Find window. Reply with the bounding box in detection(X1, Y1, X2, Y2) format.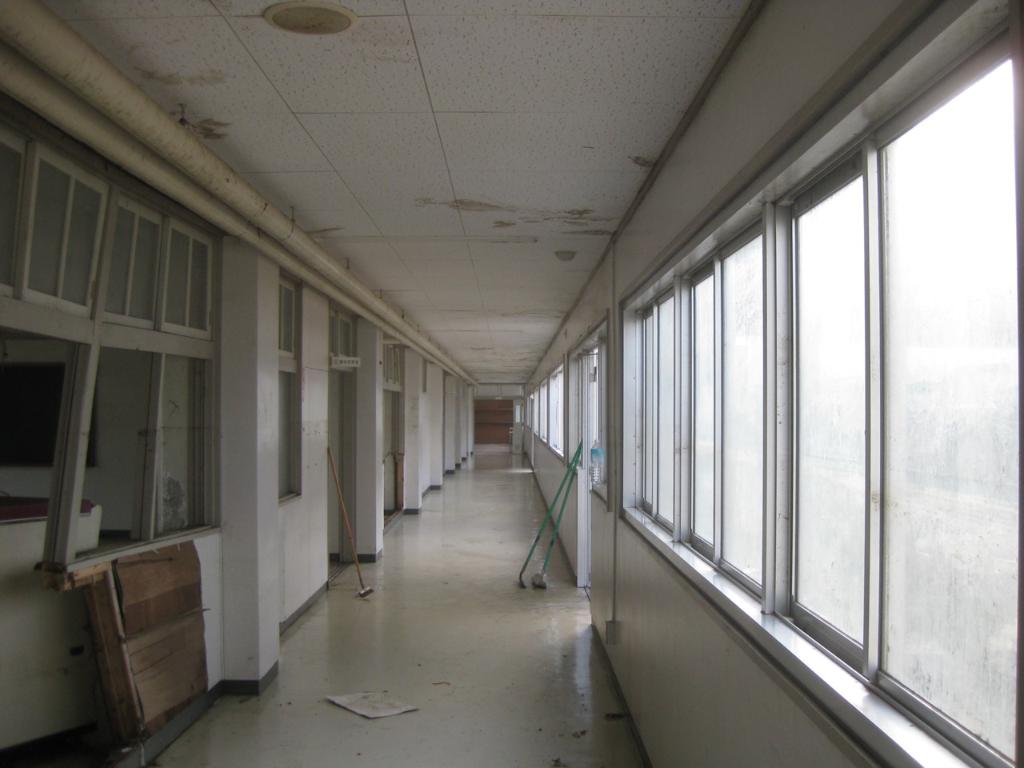
detection(314, 310, 357, 367).
